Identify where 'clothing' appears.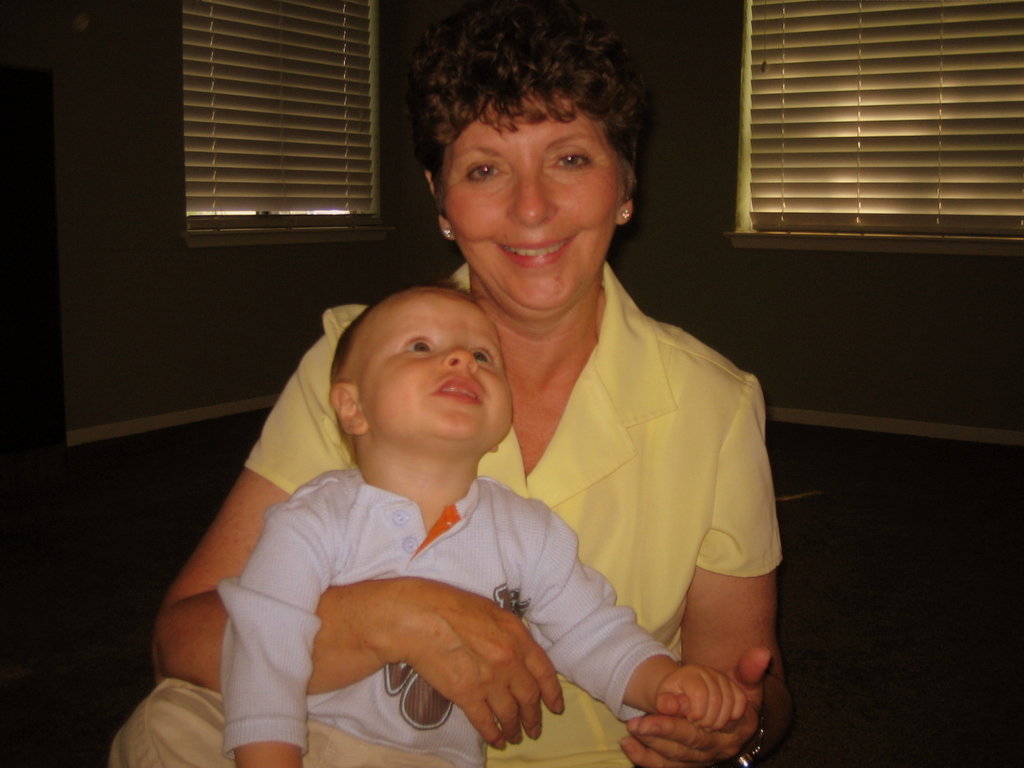
Appears at left=108, top=253, right=781, bottom=767.
